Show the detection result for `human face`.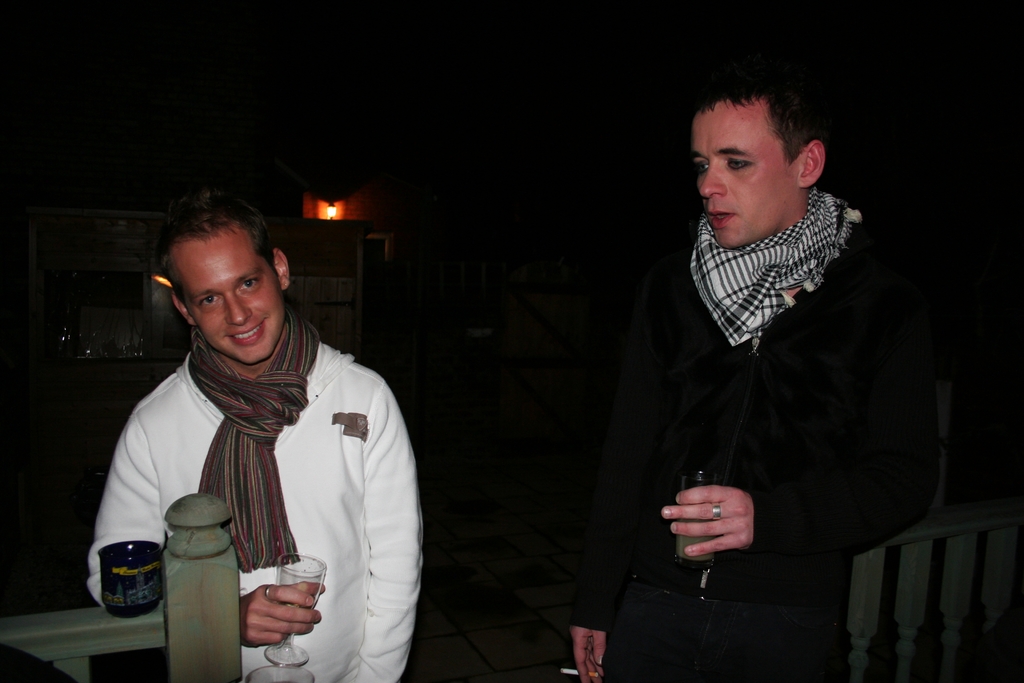
BBox(695, 99, 794, 245).
